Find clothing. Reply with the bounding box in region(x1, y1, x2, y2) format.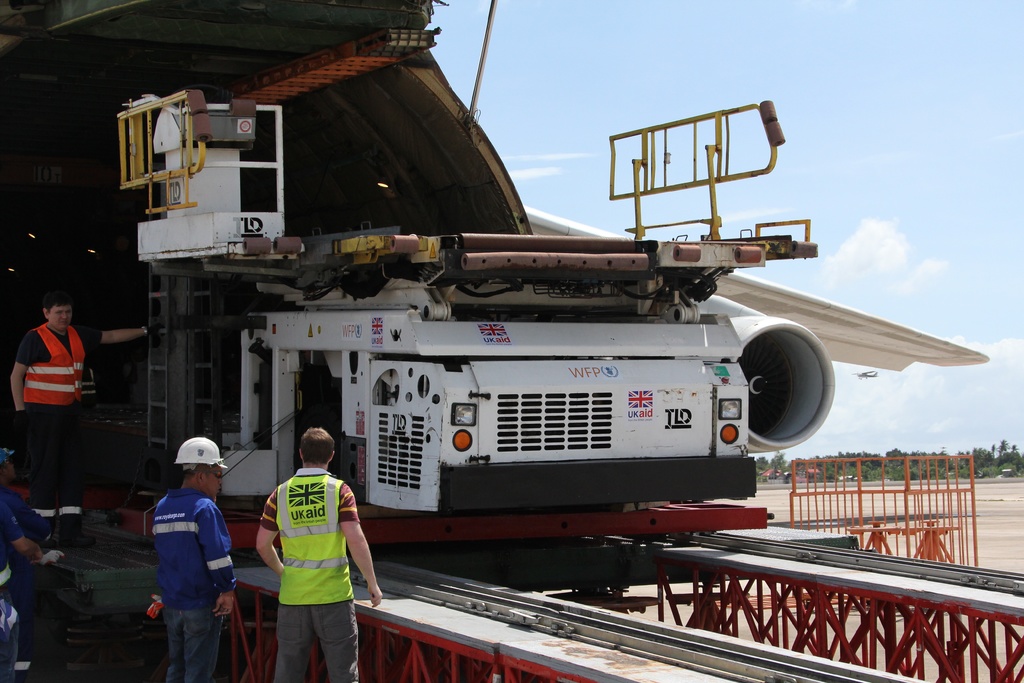
region(261, 450, 362, 675).
